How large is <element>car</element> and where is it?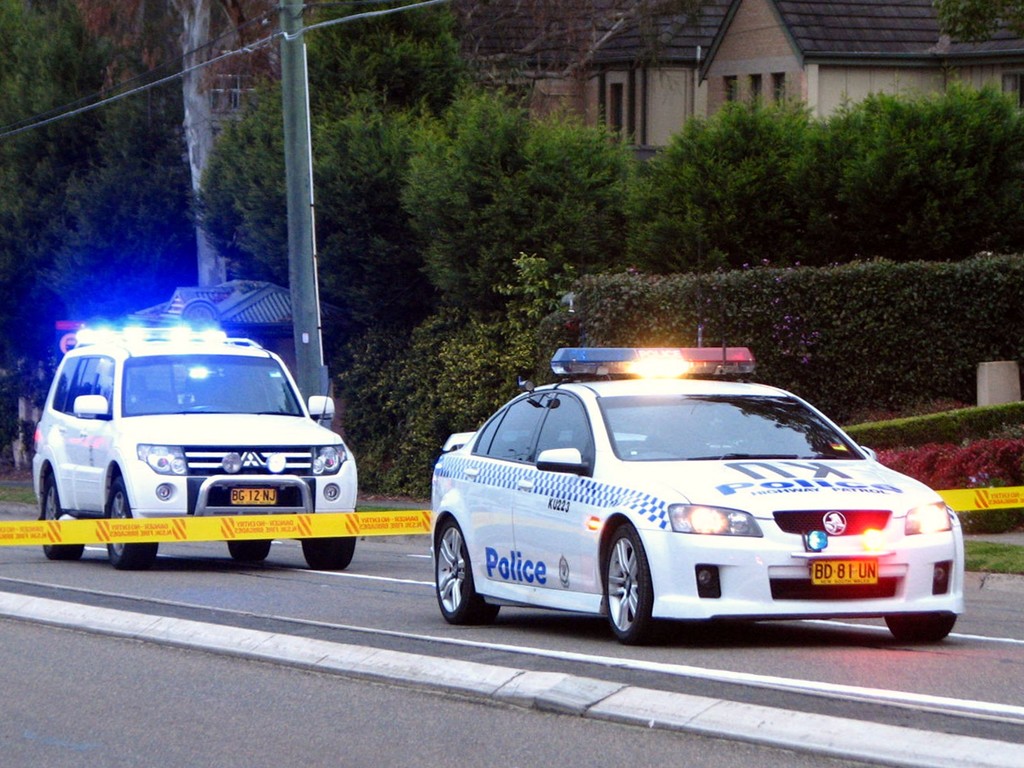
Bounding box: select_region(432, 341, 965, 645).
